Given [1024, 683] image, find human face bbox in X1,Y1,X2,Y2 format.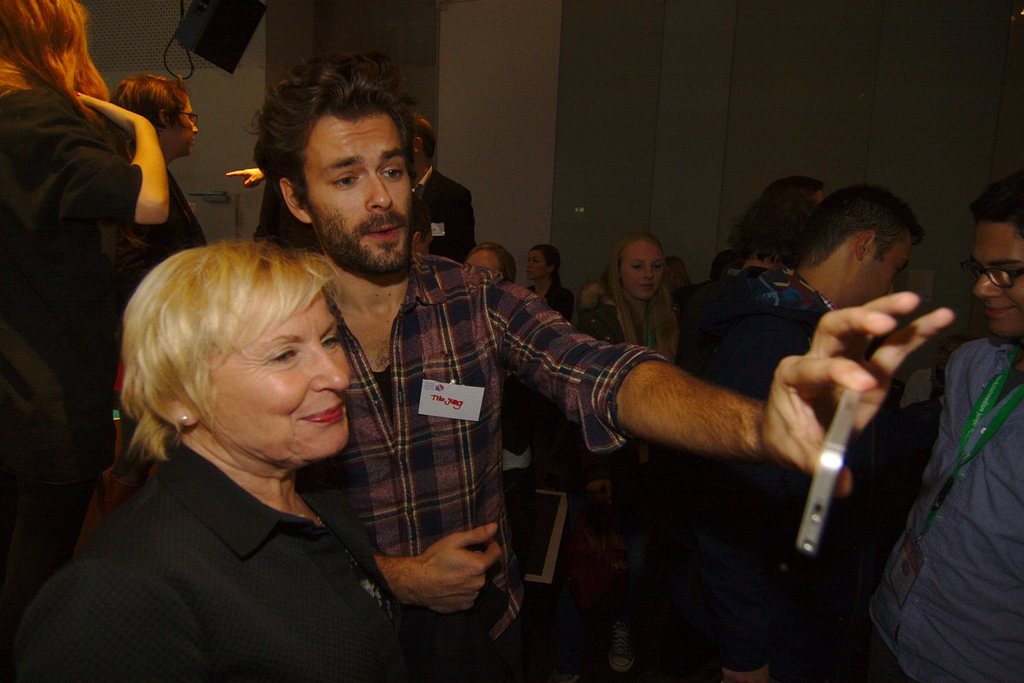
308,116,410,268.
